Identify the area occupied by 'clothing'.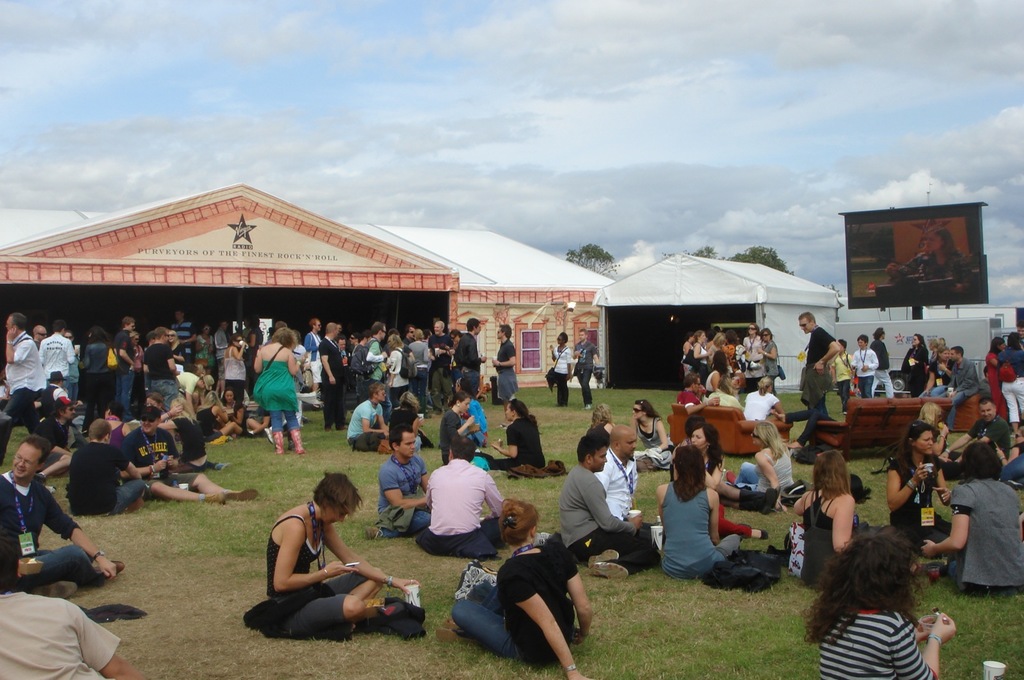
Area: (421,465,502,554).
